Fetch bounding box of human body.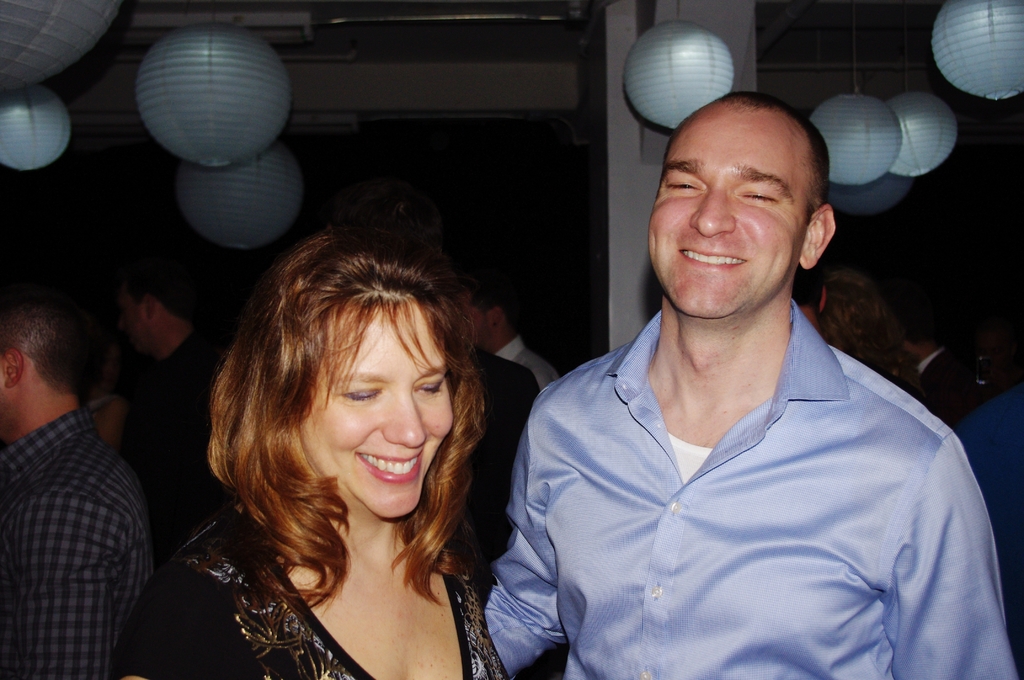
Bbox: <bbox>106, 229, 510, 679</bbox>.
